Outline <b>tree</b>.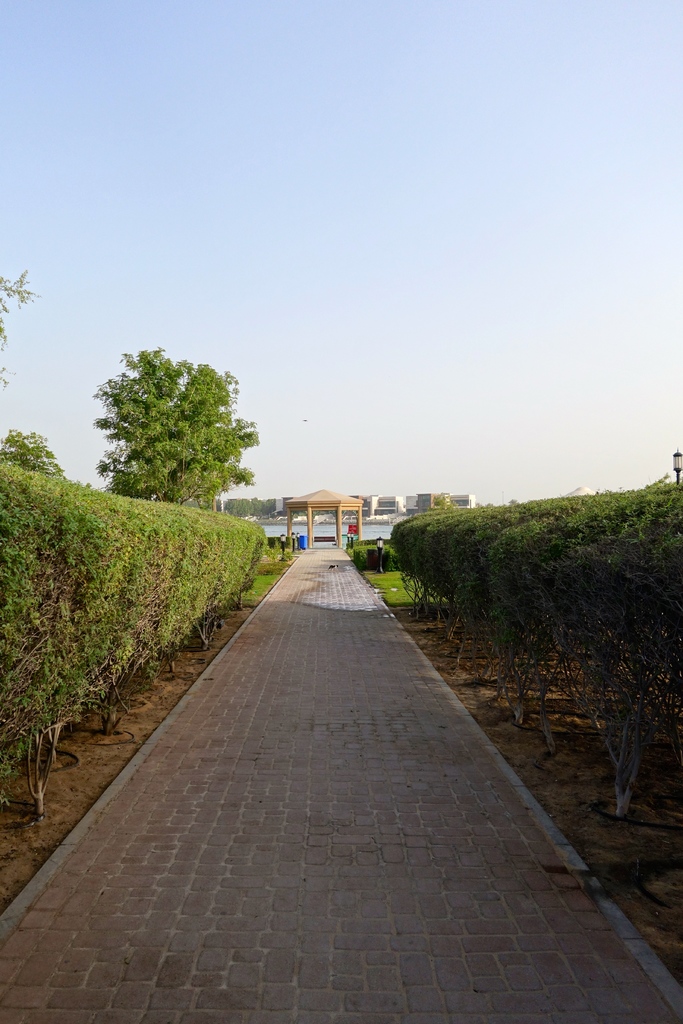
Outline: bbox=[93, 340, 264, 534].
